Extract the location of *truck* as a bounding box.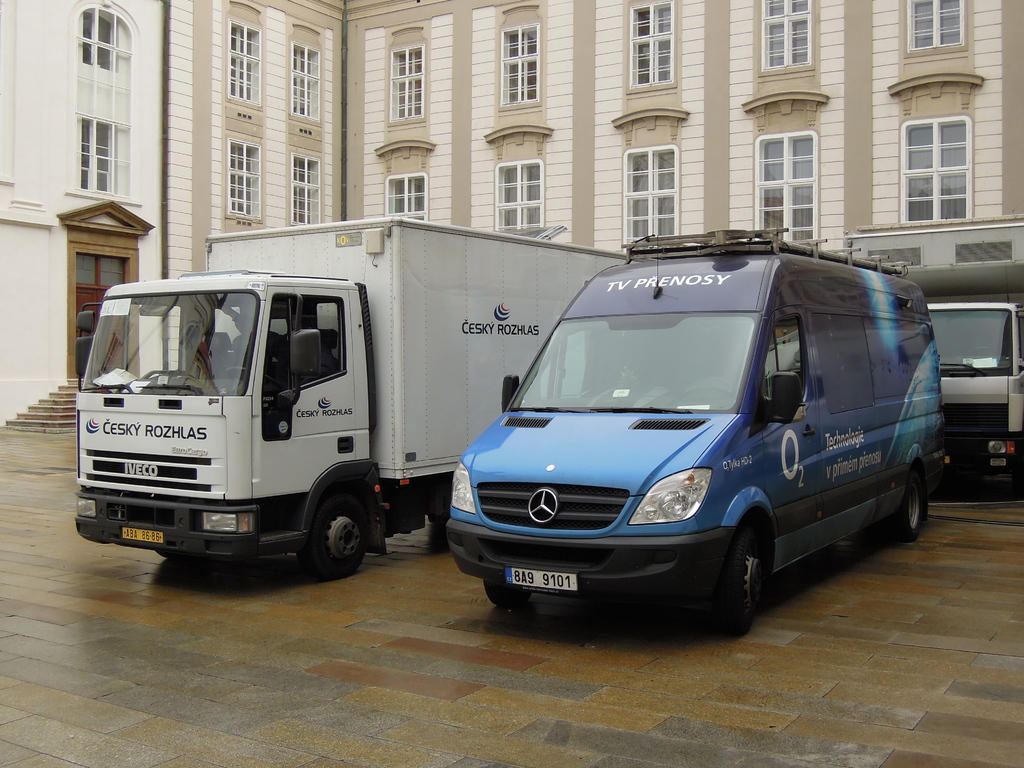
444/223/938/637.
